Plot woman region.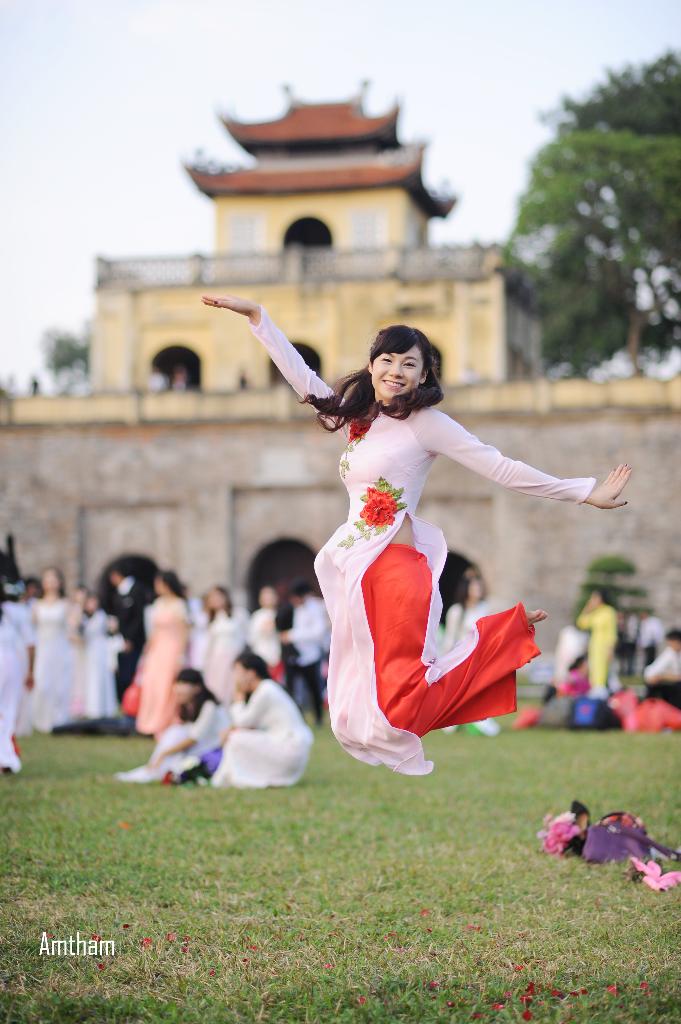
Plotted at [x1=195, y1=583, x2=245, y2=693].
